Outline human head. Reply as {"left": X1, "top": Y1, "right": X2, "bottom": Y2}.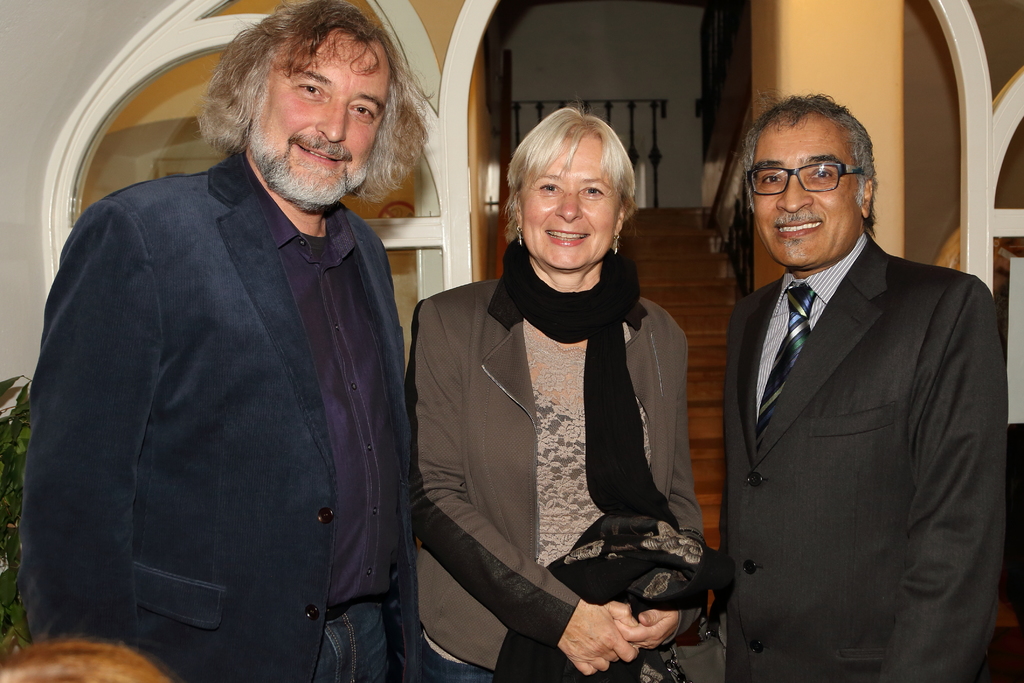
{"left": 749, "top": 94, "right": 877, "bottom": 272}.
